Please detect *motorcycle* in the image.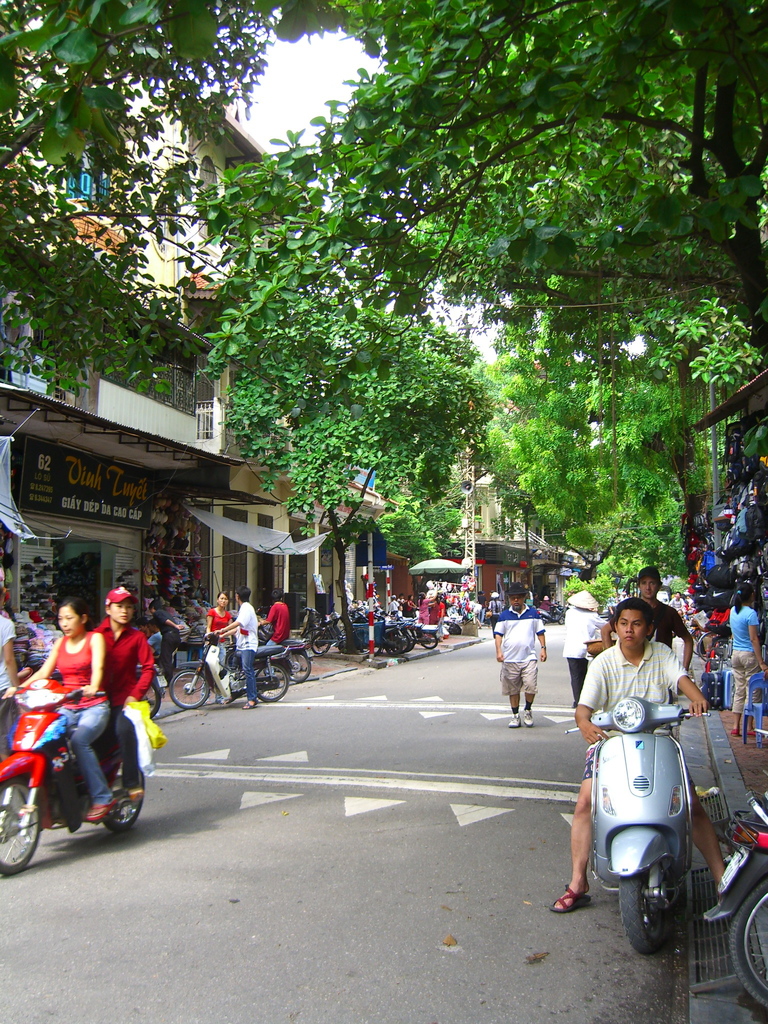
703,771,767,1018.
